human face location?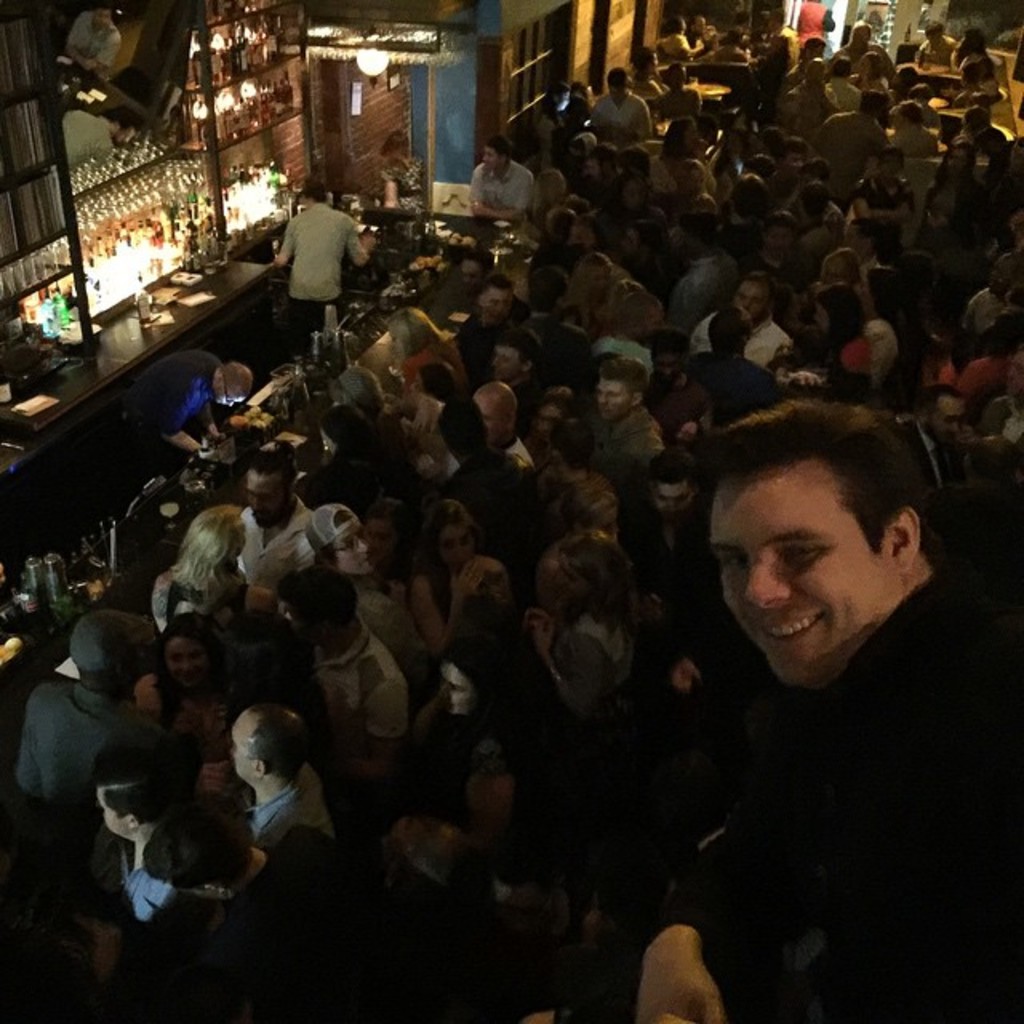
{"left": 342, "top": 522, "right": 371, "bottom": 570}
